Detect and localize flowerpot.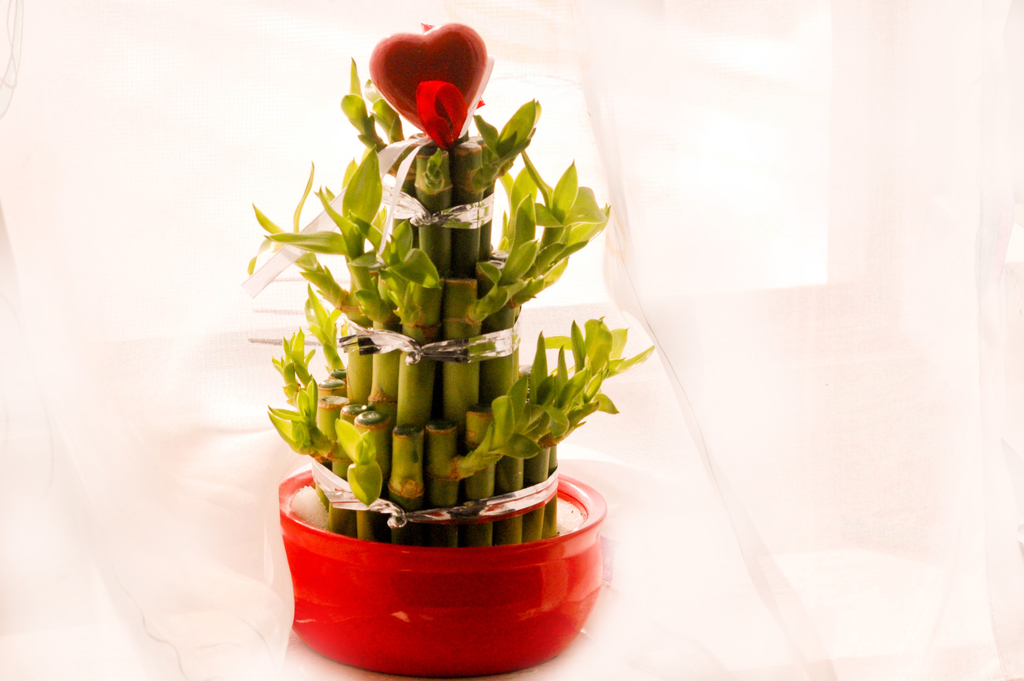
Localized at x1=268, y1=421, x2=618, y2=655.
